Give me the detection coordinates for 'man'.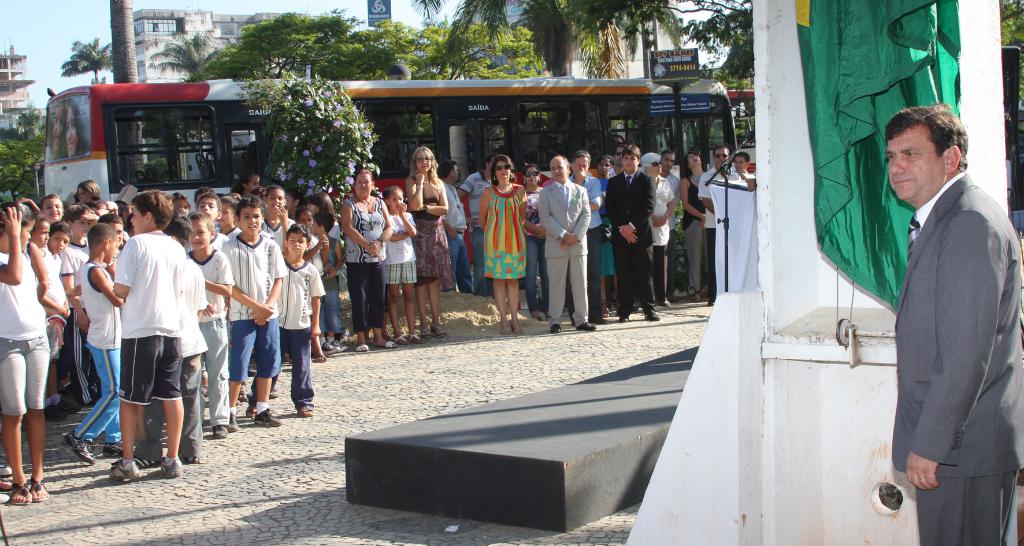
rect(732, 151, 751, 175).
